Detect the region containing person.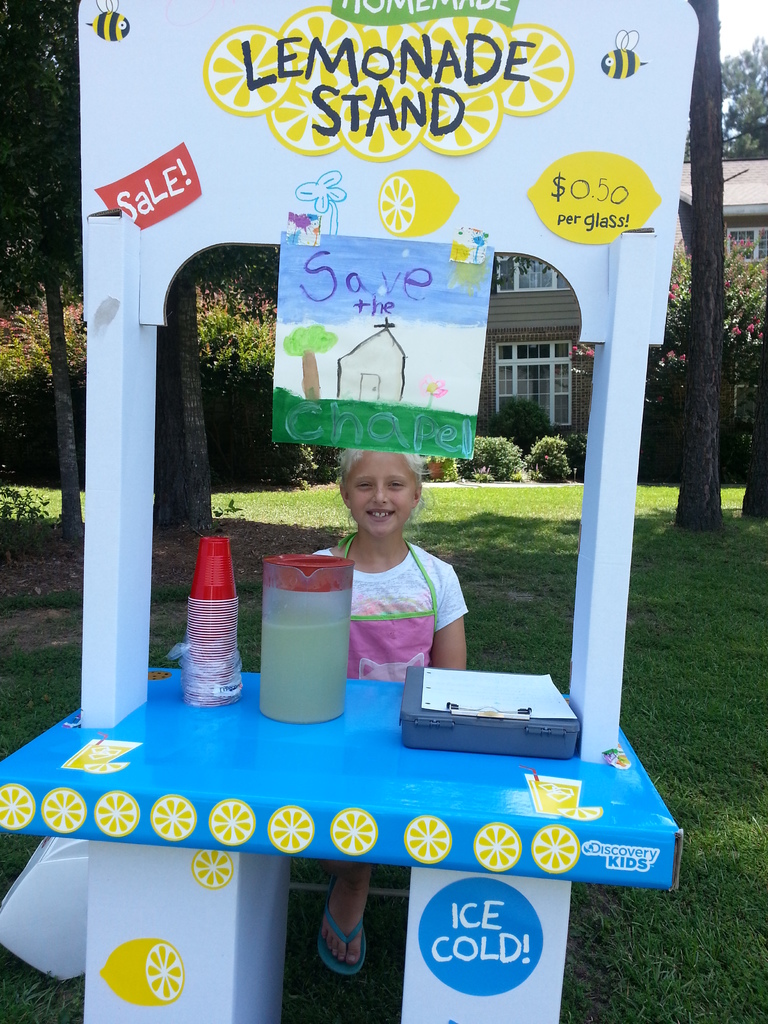
312,450,470,975.
